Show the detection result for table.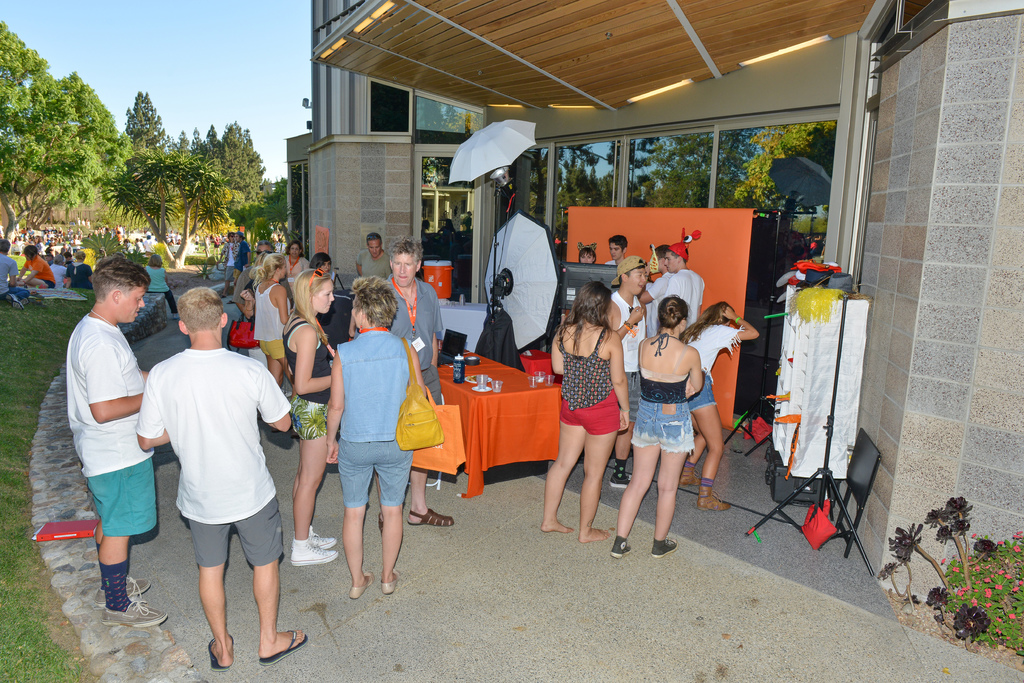
locate(434, 344, 561, 498).
